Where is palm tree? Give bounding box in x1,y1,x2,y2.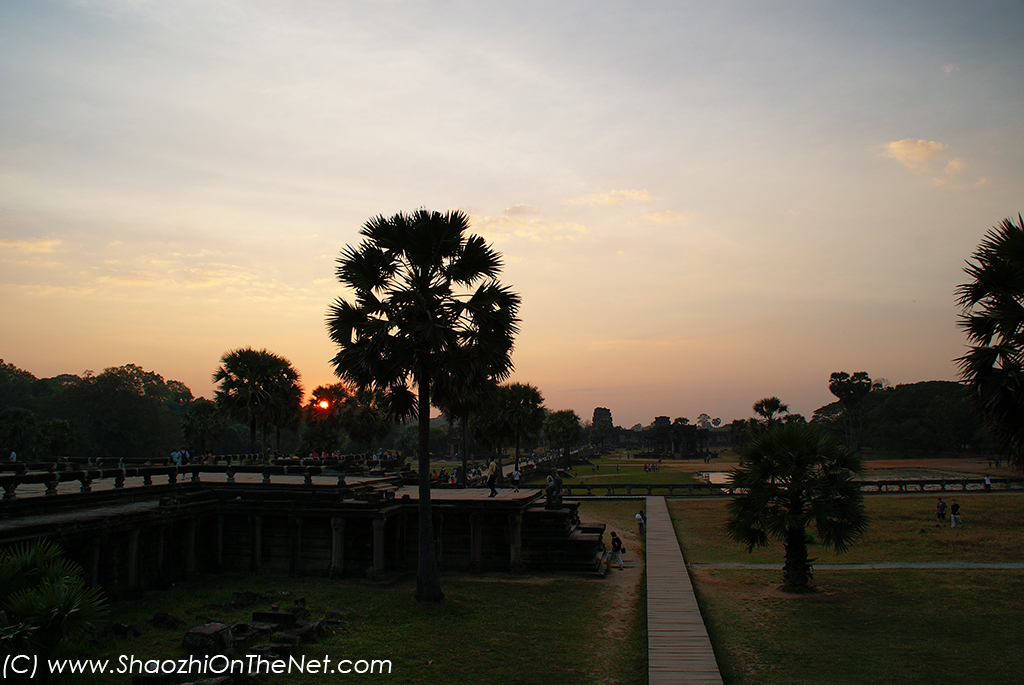
337,209,526,518.
